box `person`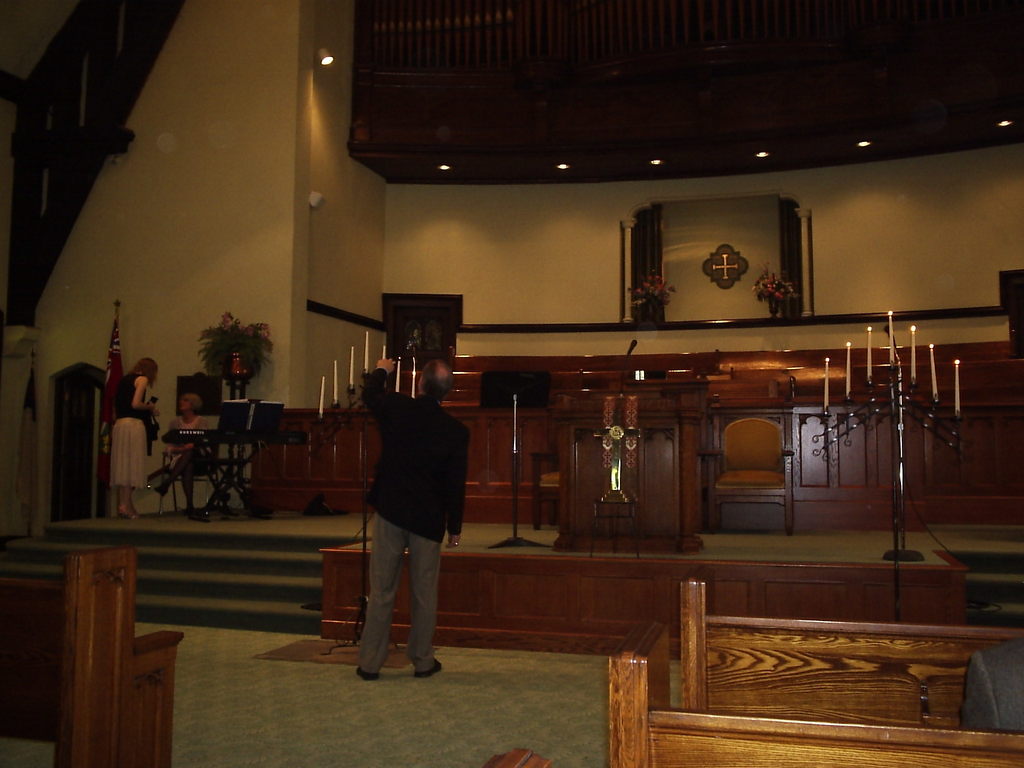
x1=356, y1=356, x2=472, y2=678
